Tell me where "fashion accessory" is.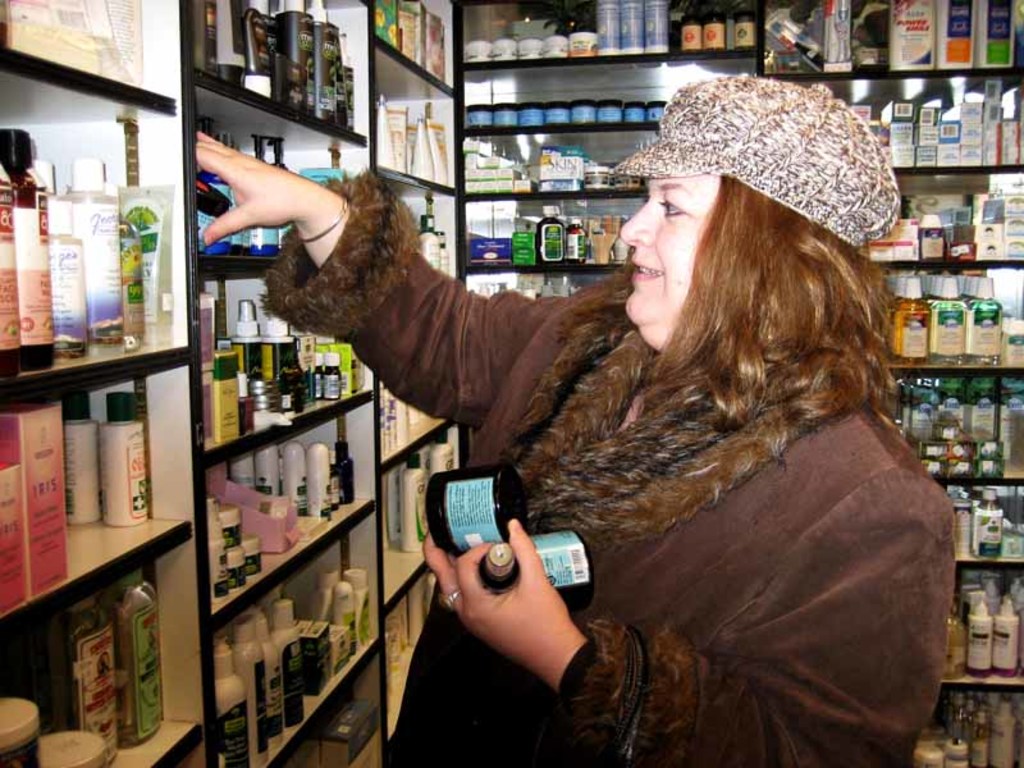
"fashion accessory" is at 614,77,901,247.
